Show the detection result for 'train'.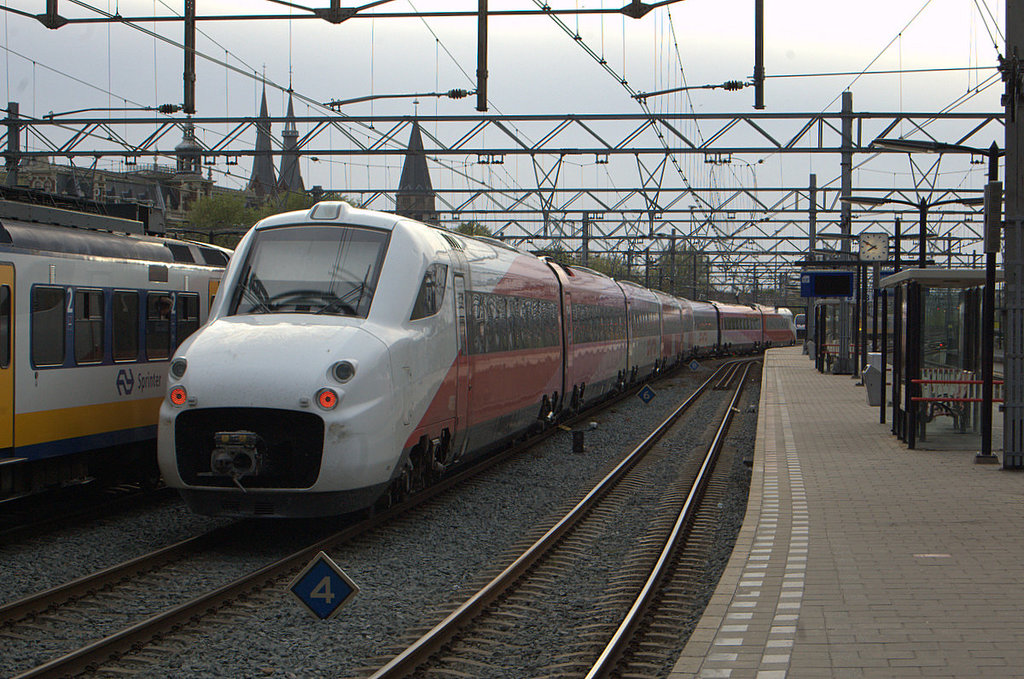
[798,316,807,336].
